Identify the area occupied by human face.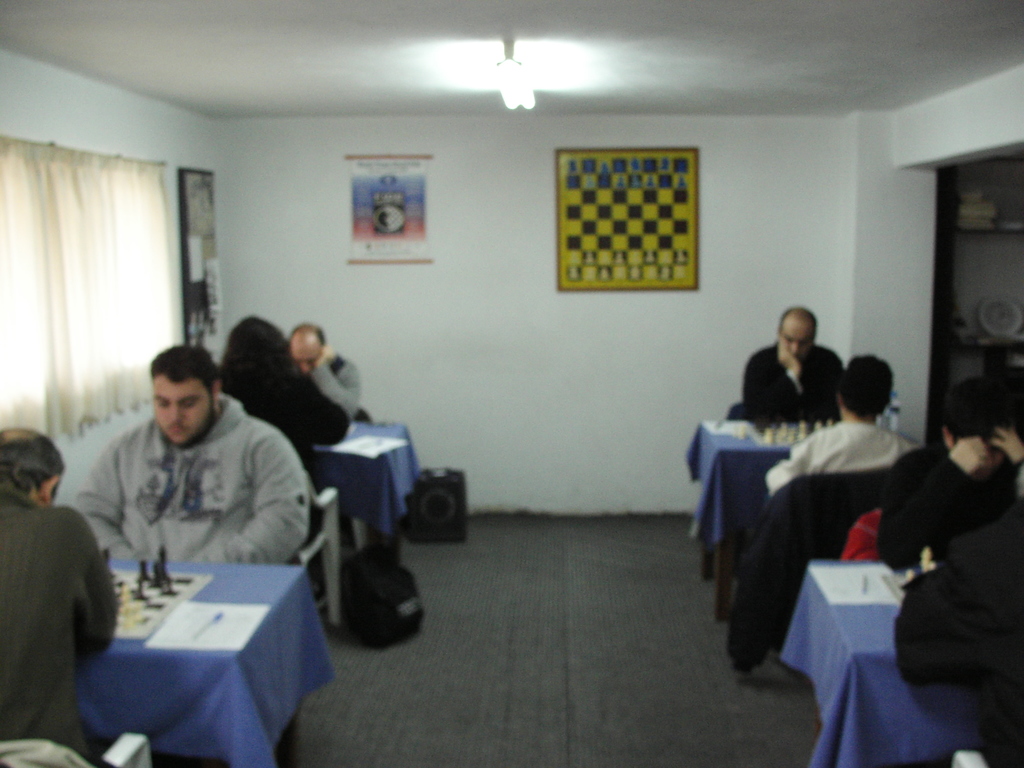
Area: pyautogui.locateOnScreen(157, 374, 216, 445).
